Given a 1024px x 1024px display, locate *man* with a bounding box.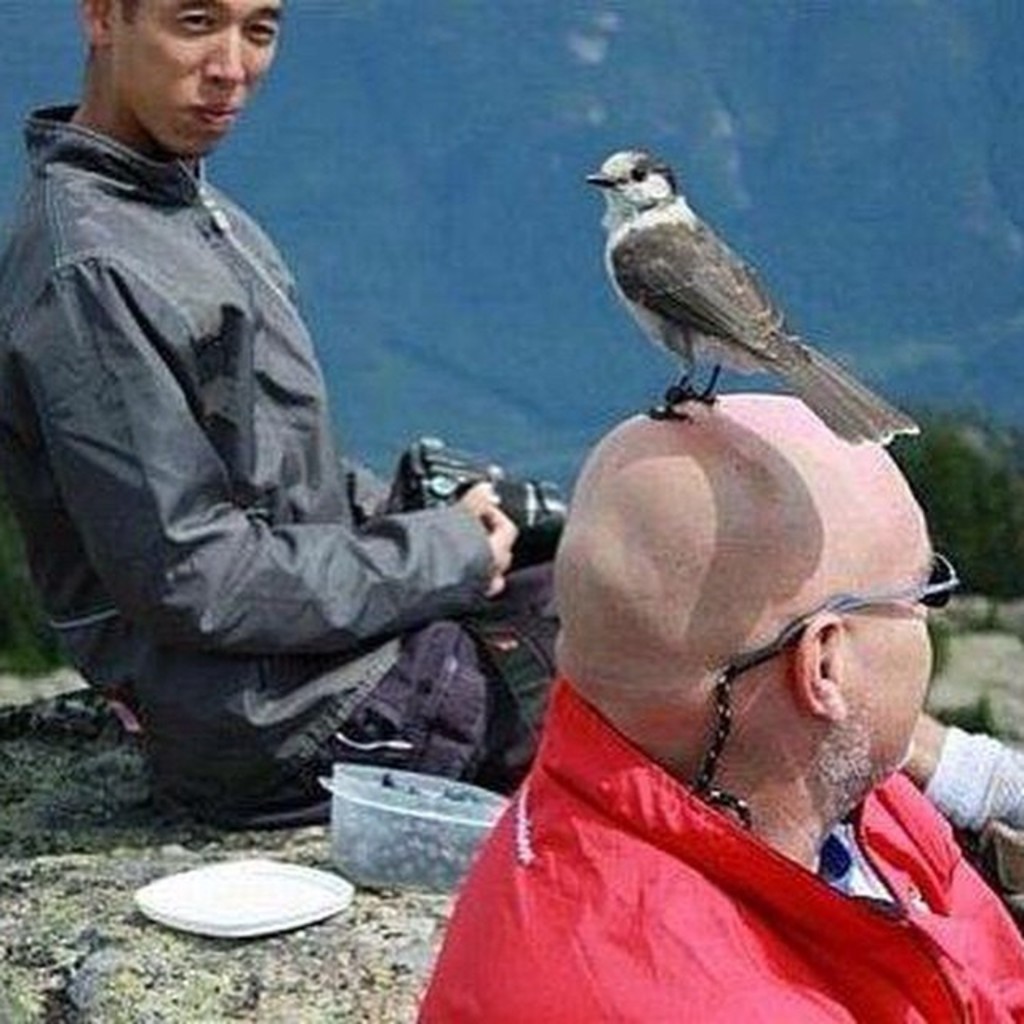
Located: 403/387/1022/1022.
